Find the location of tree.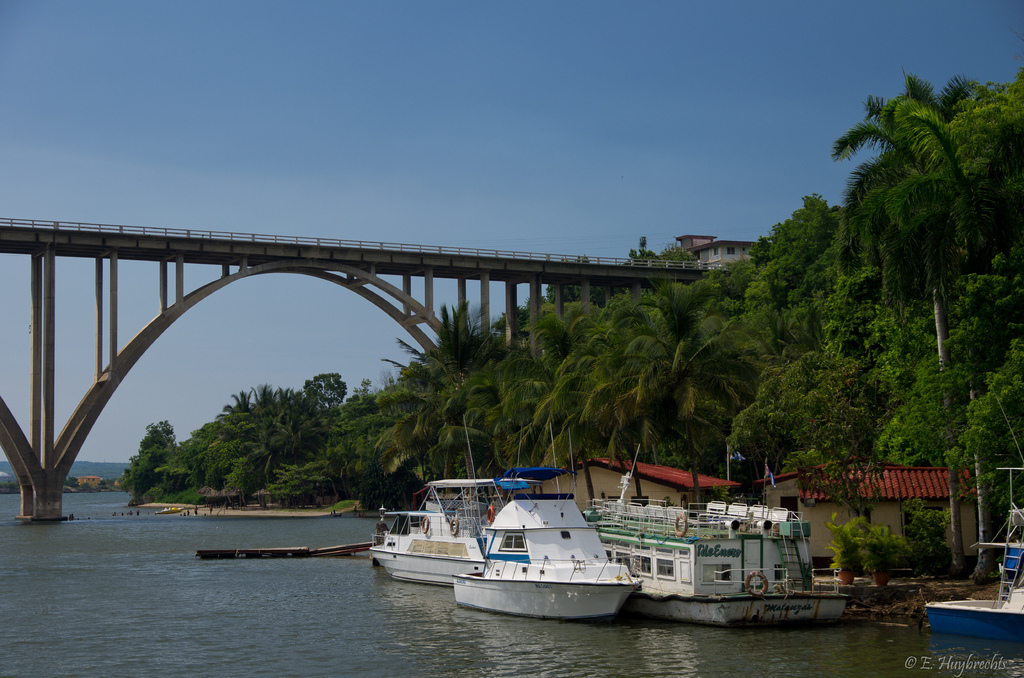
Location: (left=820, top=69, right=1019, bottom=582).
